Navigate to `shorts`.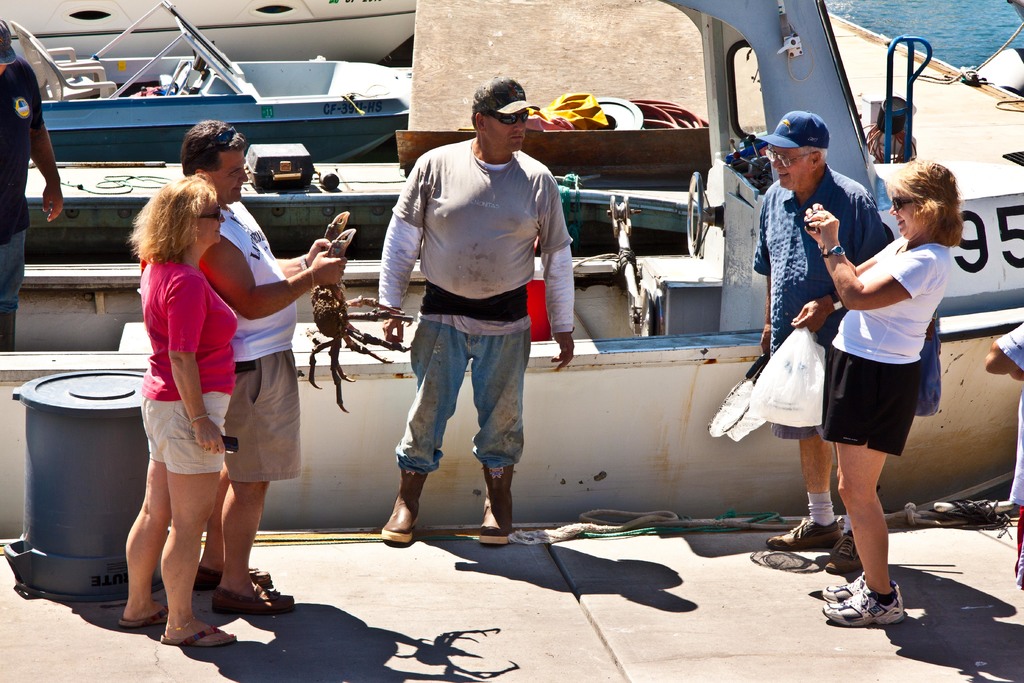
Navigation target: bbox(769, 420, 821, 442).
